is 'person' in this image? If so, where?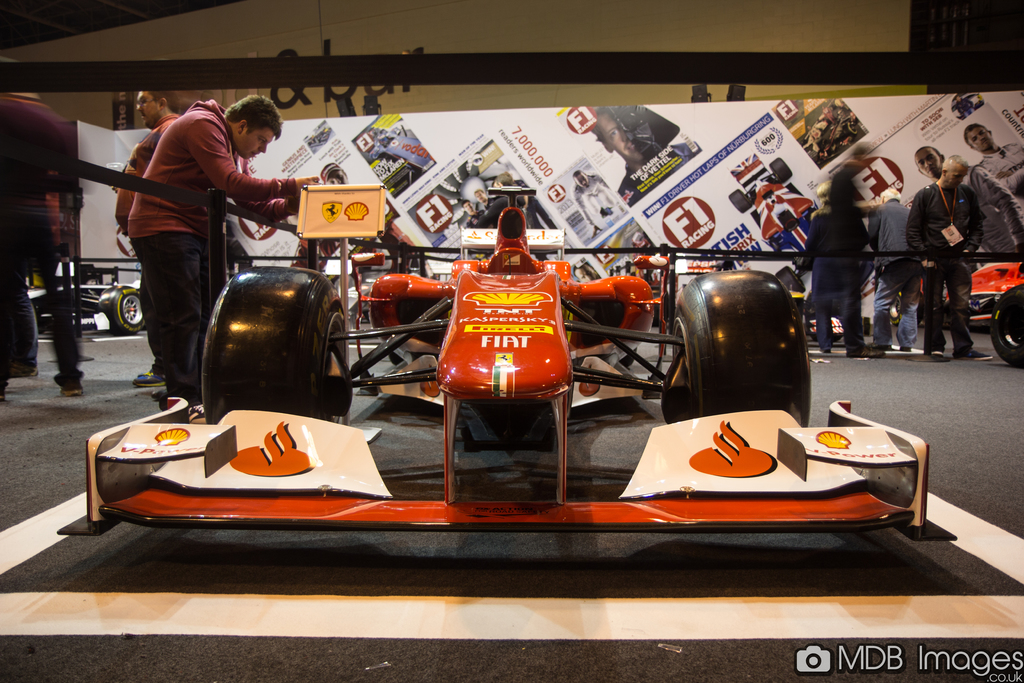
Yes, at 124:98:315:418.
